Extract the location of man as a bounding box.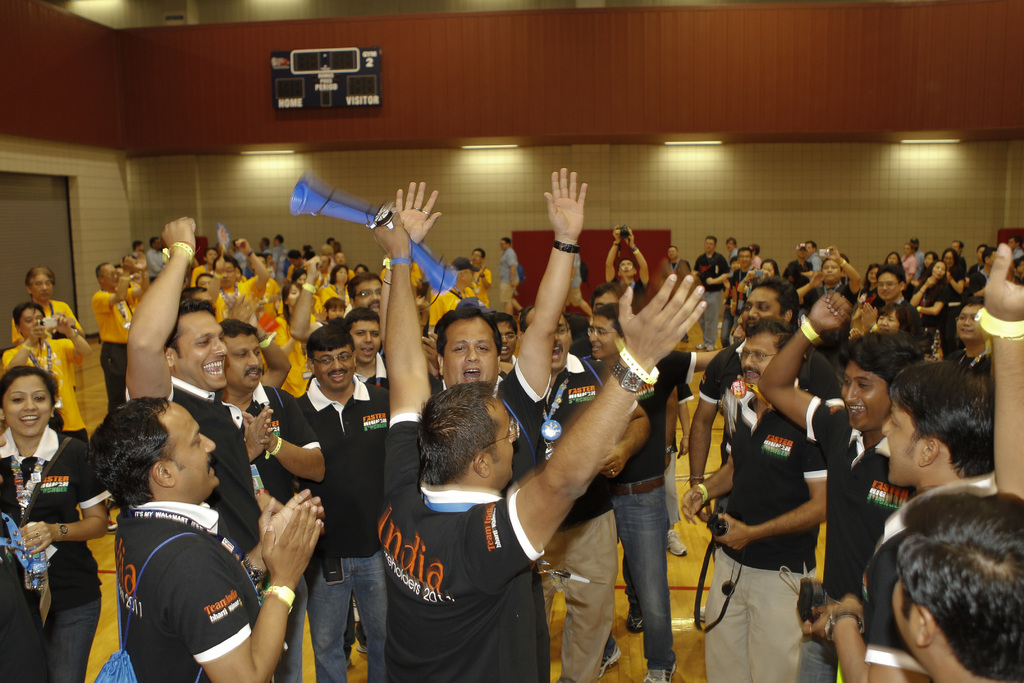
l=756, t=288, r=929, b=682.
